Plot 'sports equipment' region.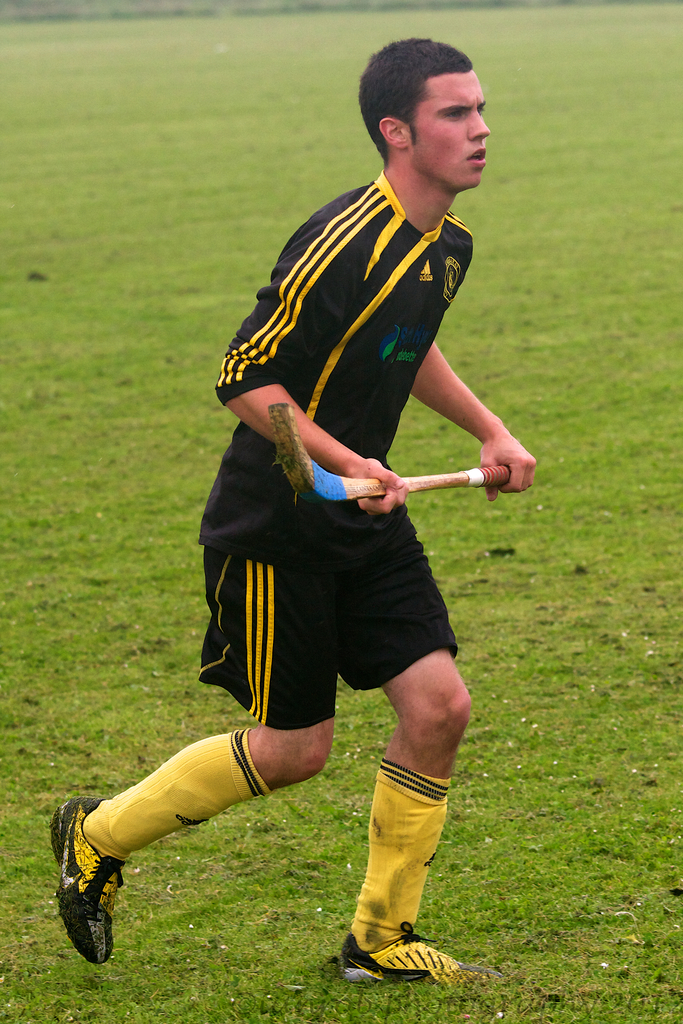
Plotted at x1=338 y1=920 x2=462 y2=981.
